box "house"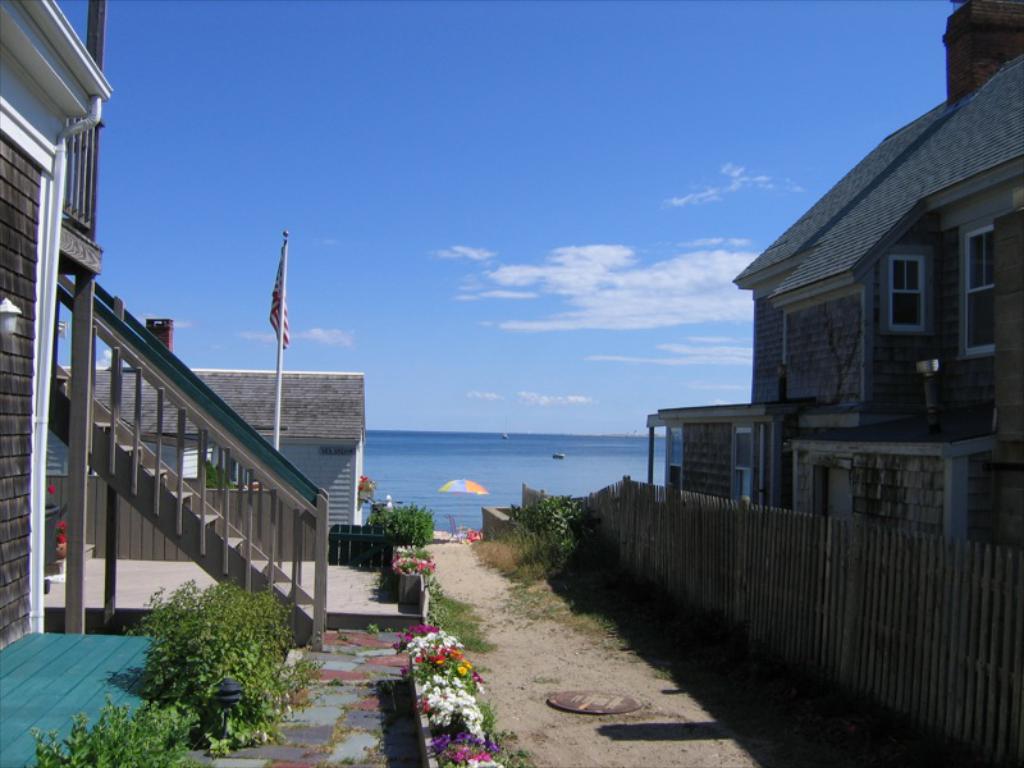
46/317/364/563
